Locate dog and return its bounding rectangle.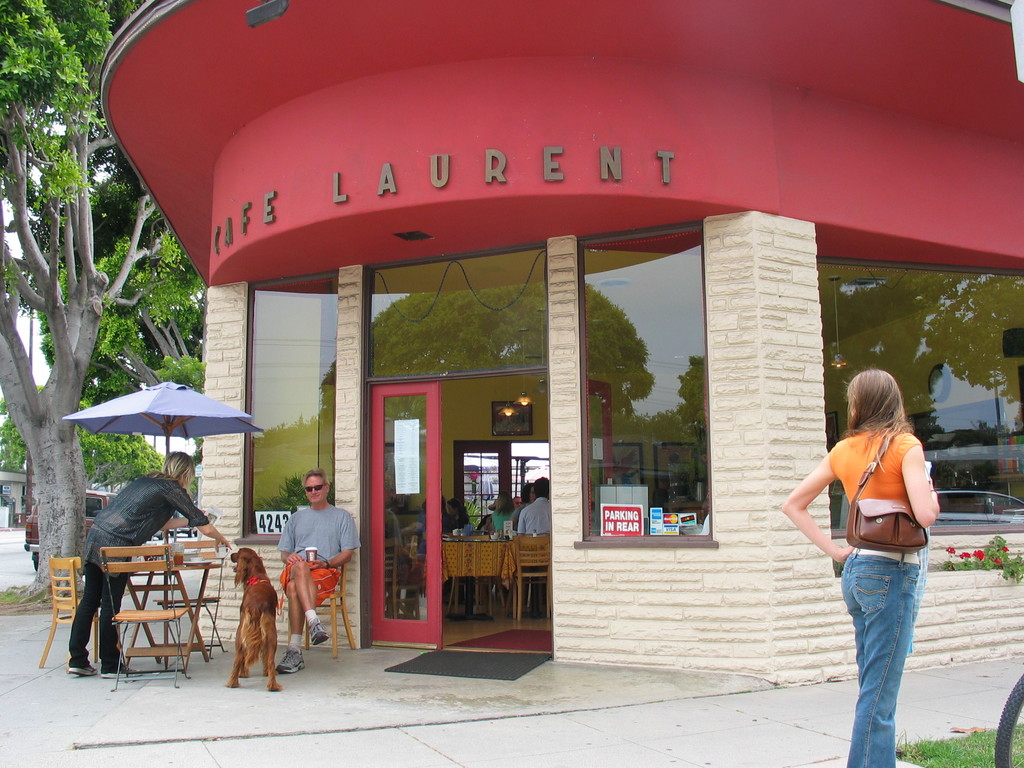
x1=227 y1=544 x2=279 y2=694.
